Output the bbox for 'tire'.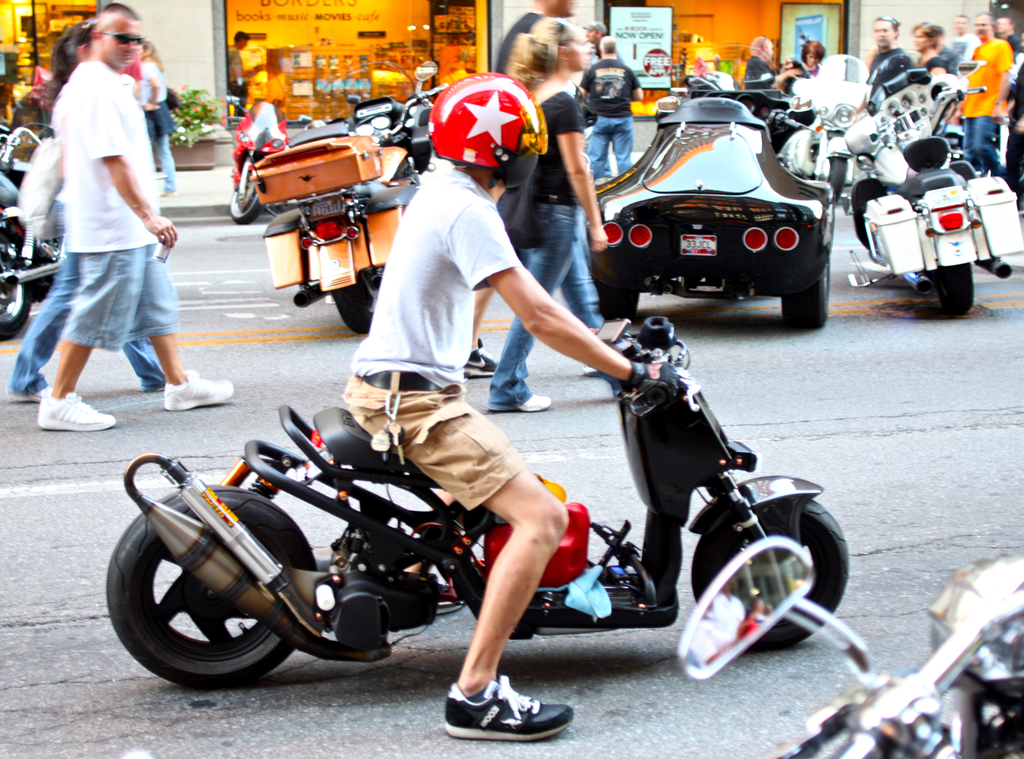
l=332, t=273, r=374, b=332.
